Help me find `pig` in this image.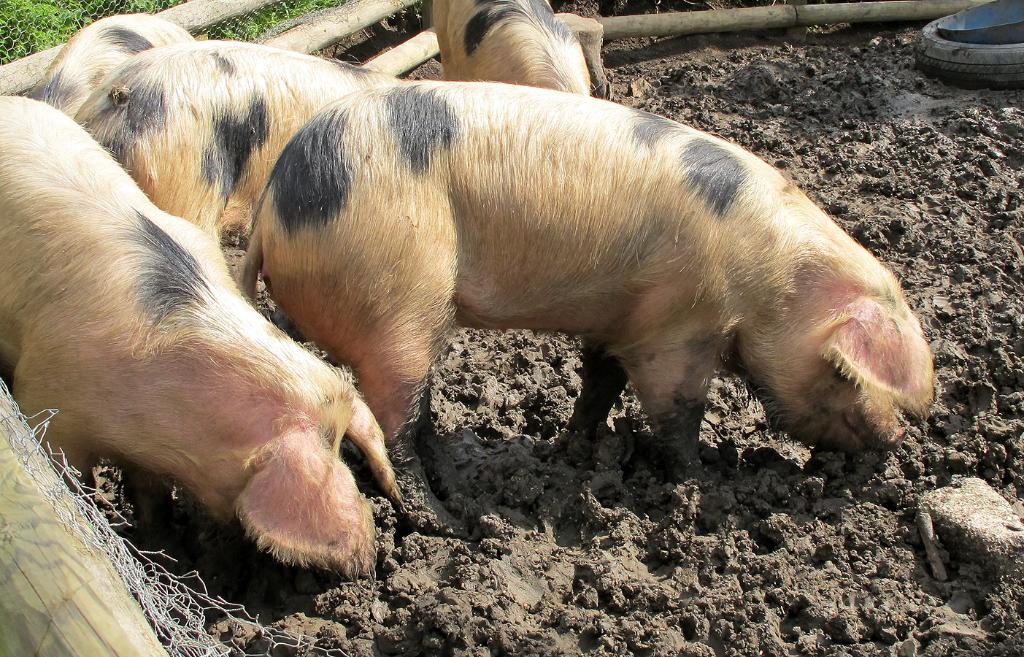
Found it: BBox(0, 0, 936, 585).
